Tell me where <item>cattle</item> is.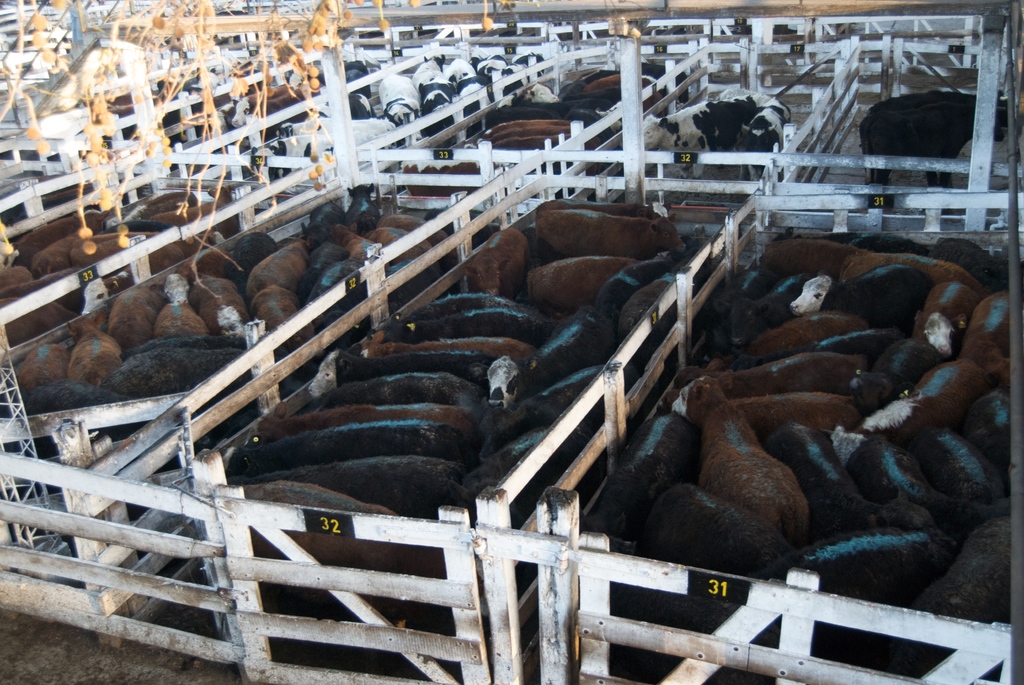
<item>cattle</item> is at (left=297, top=201, right=344, bottom=249).
